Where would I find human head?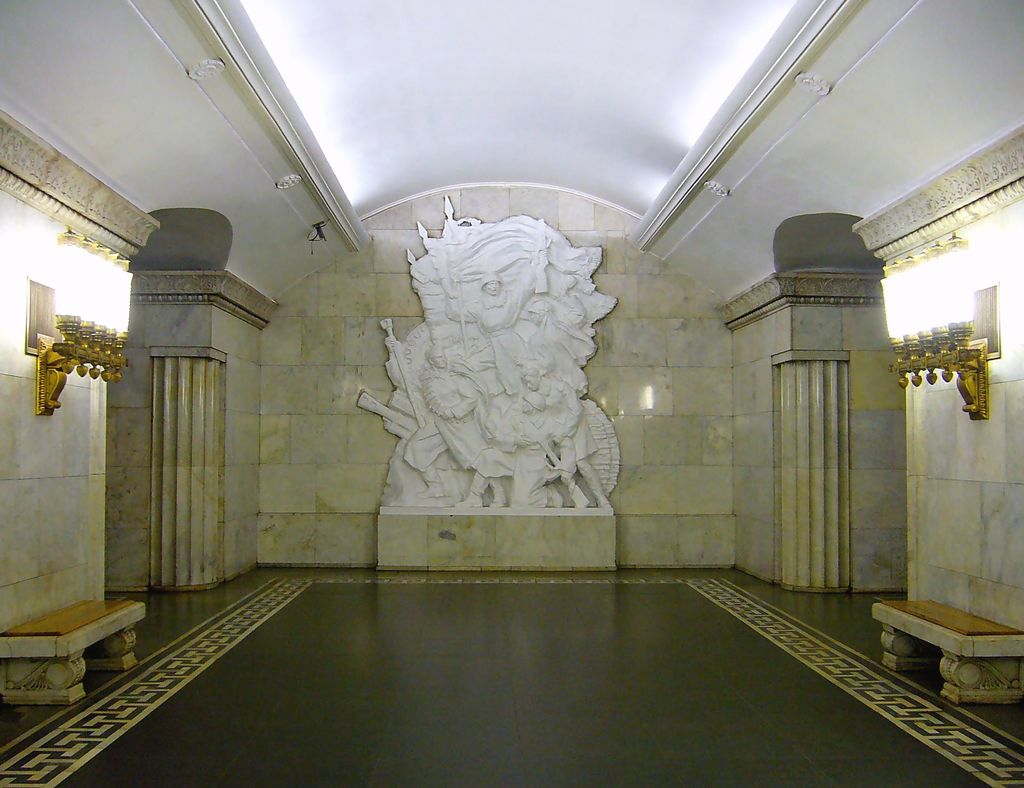
At 428, 345, 447, 371.
